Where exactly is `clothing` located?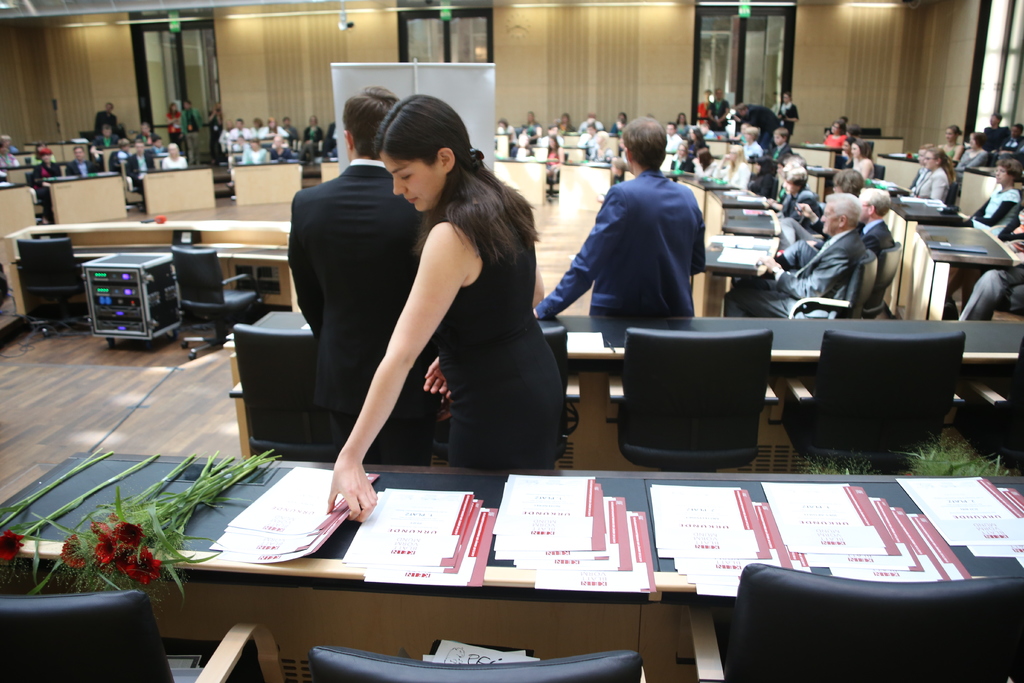
Its bounding box is (x1=768, y1=105, x2=809, y2=135).
